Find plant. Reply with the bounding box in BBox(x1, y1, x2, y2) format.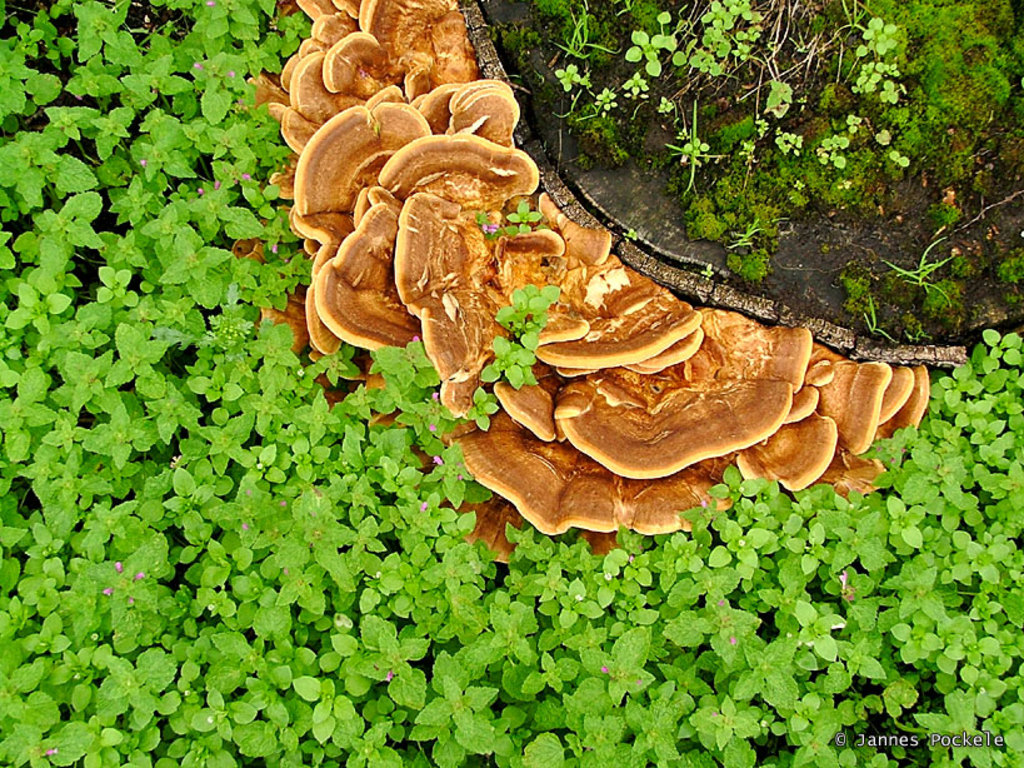
BBox(861, 8, 904, 61).
